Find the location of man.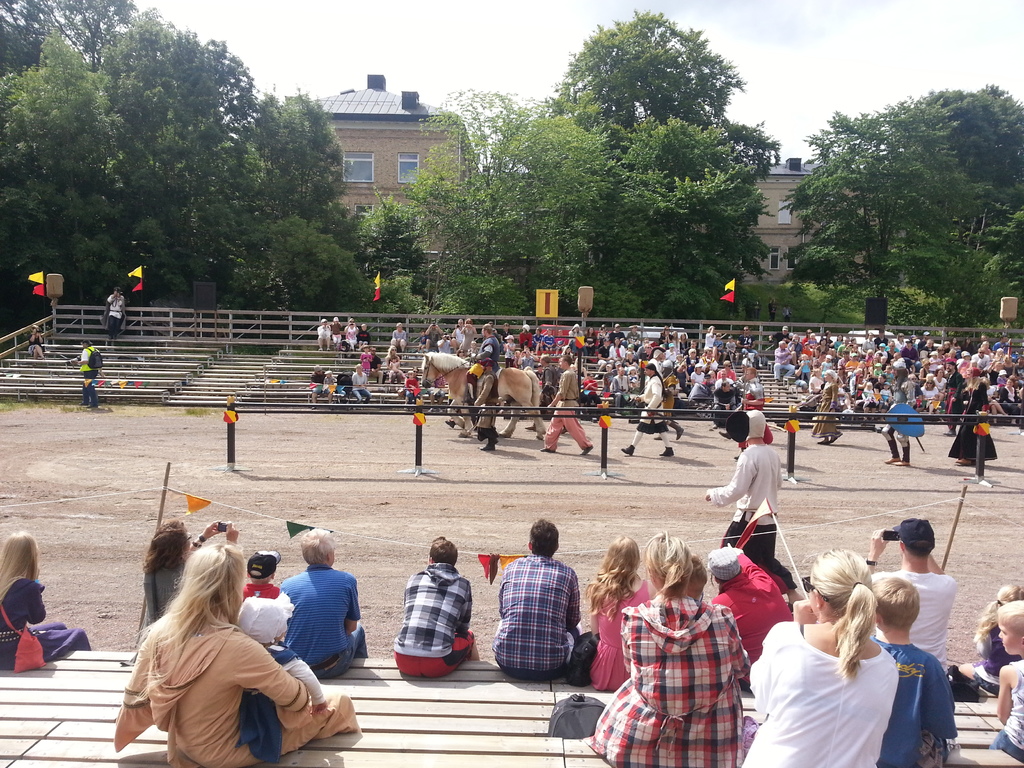
Location: <bbox>862, 515, 957, 668</bbox>.
